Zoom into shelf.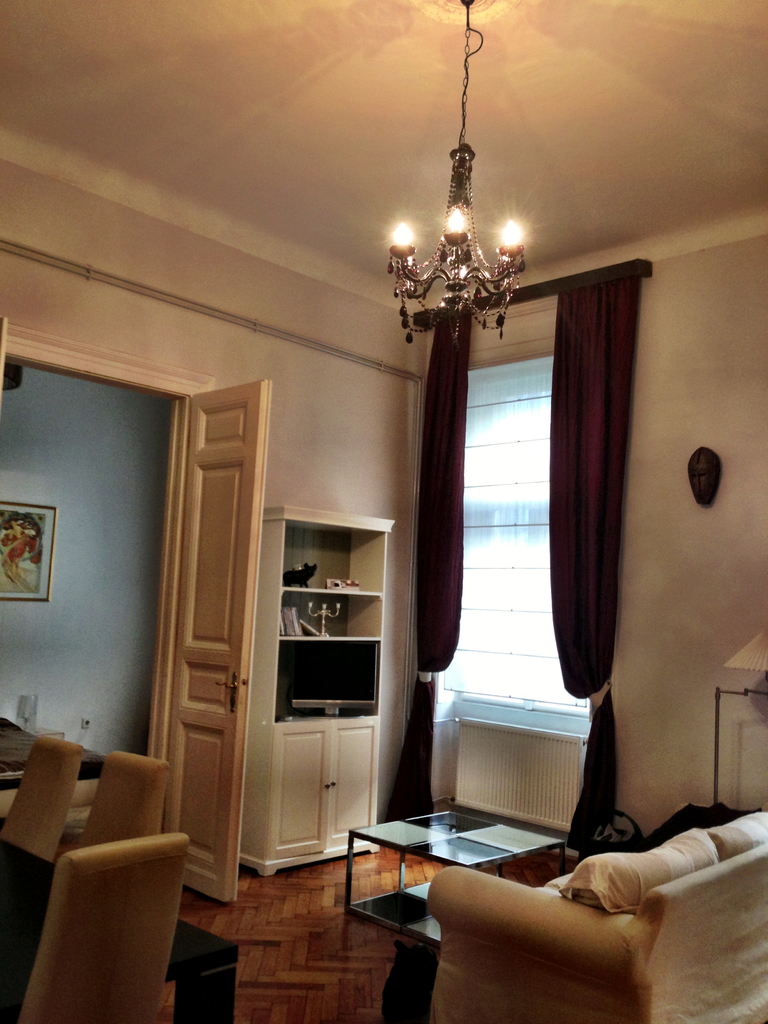
Zoom target: x1=250 y1=588 x2=392 y2=636.
